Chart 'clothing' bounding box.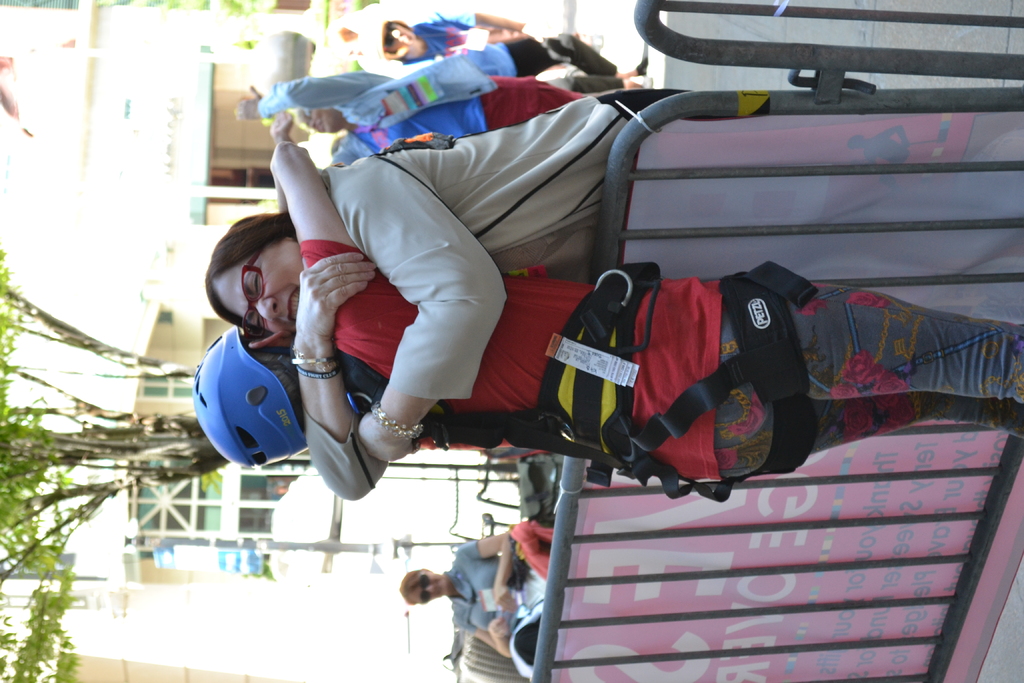
Charted: 396/10/486/60.
